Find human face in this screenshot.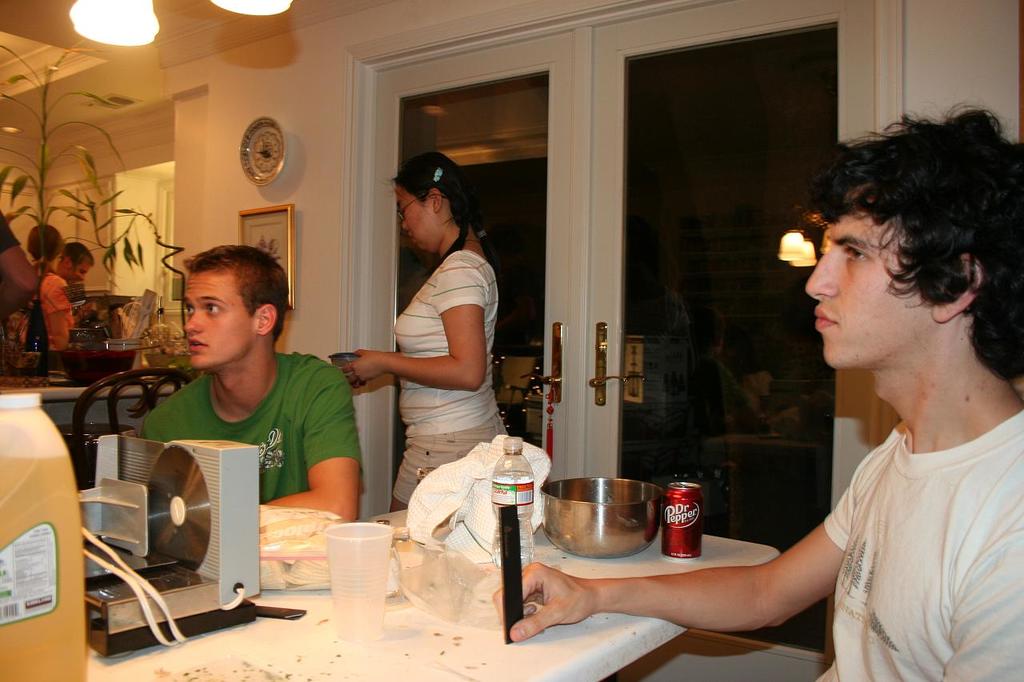
The bounding box for human face is 806,190,932,371.
